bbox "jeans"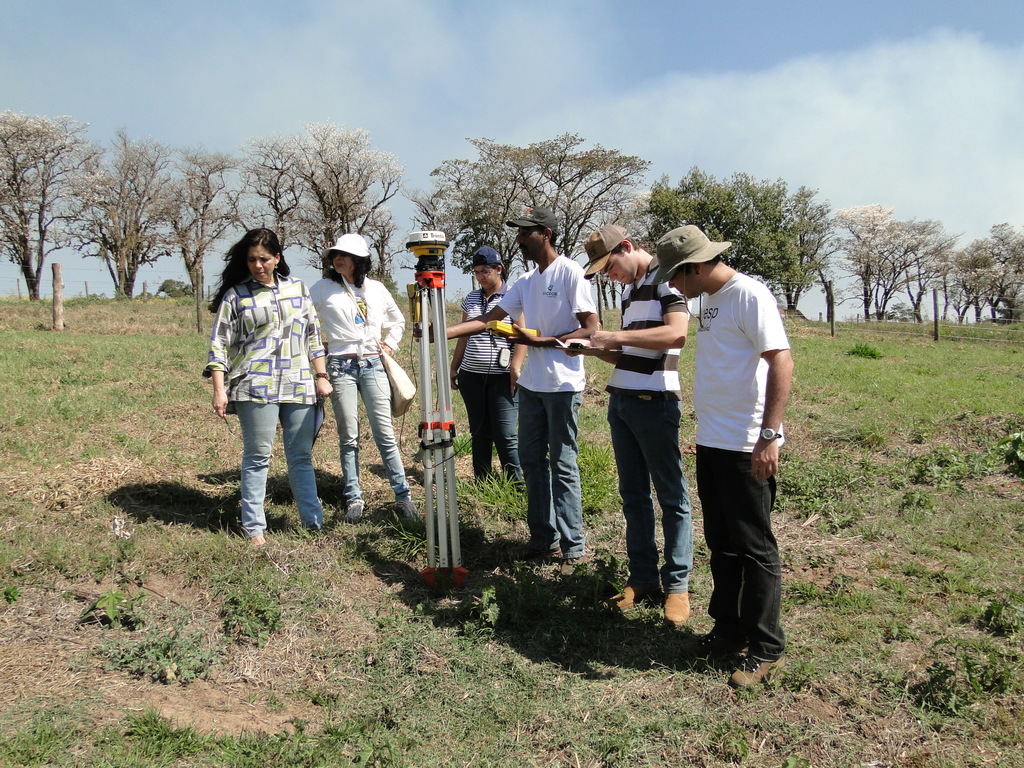
Rect(609, 392, 697, 591)
